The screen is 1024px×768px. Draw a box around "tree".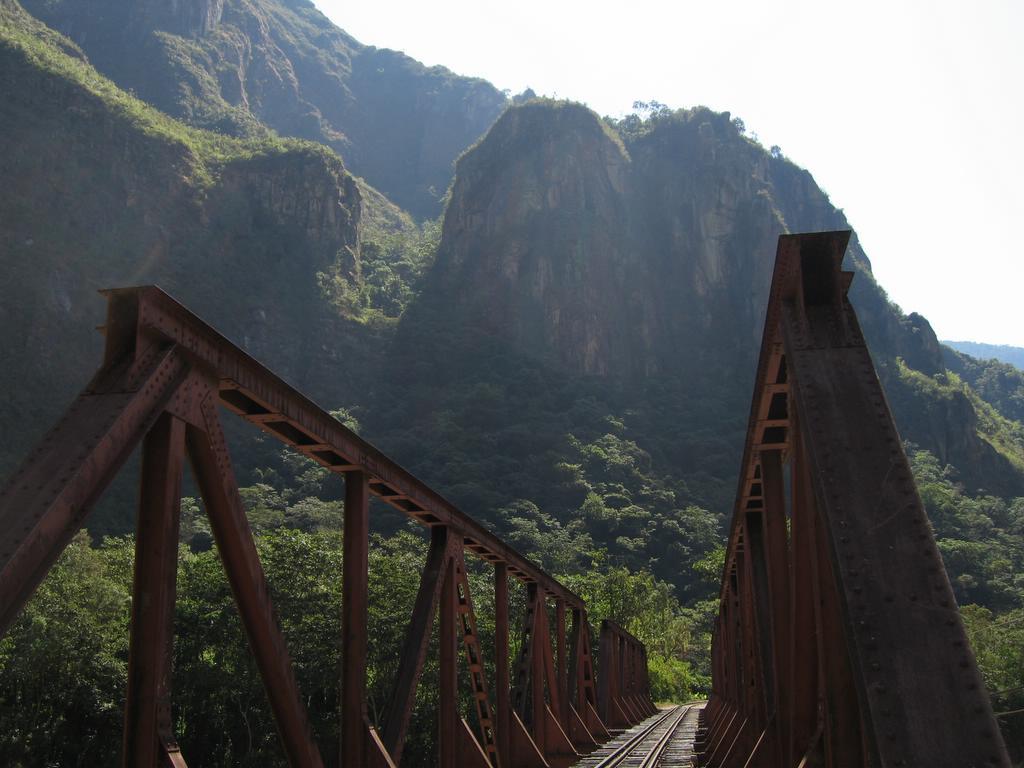
[511, 78, 538, 107].
